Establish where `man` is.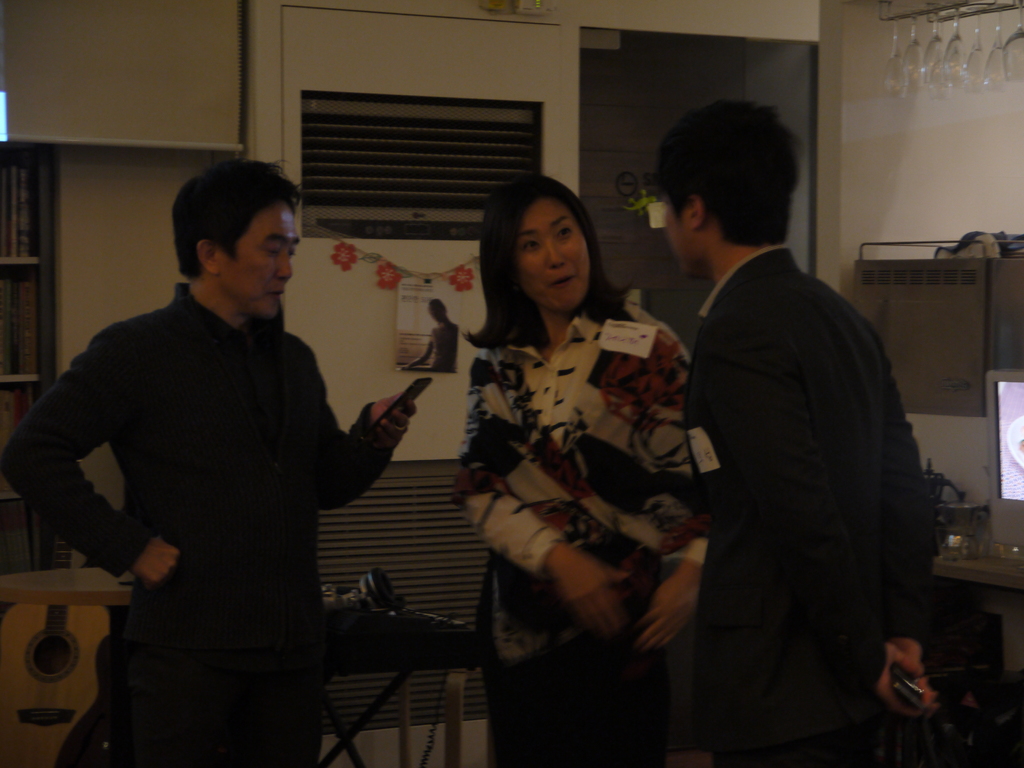
Established at [633,80,947,767].
